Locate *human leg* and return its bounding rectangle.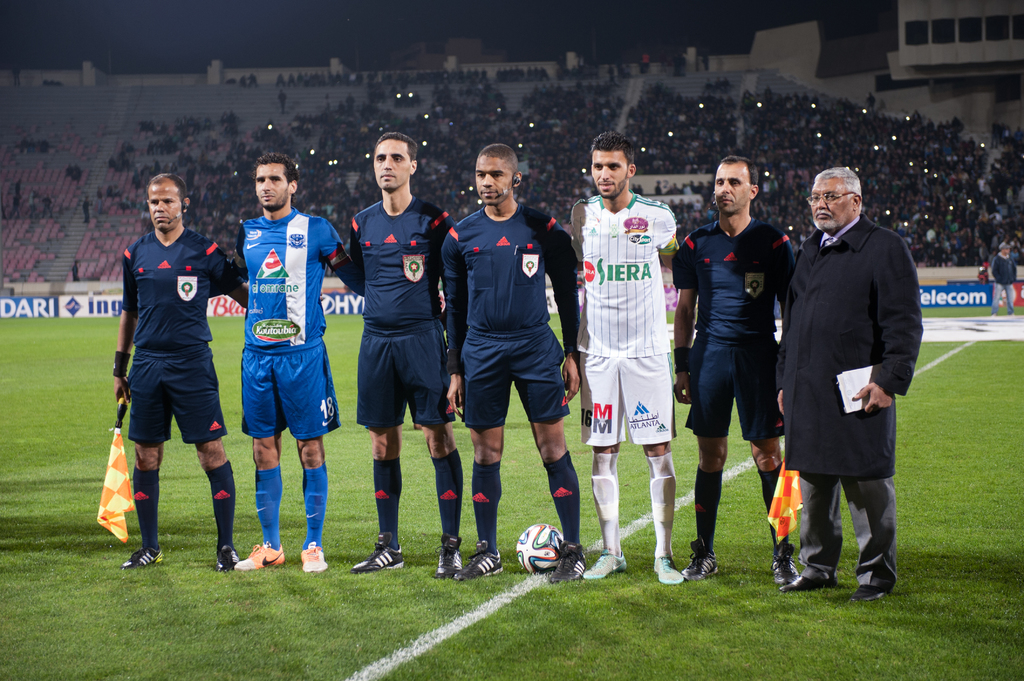
box(462, 323, 513, 579).
